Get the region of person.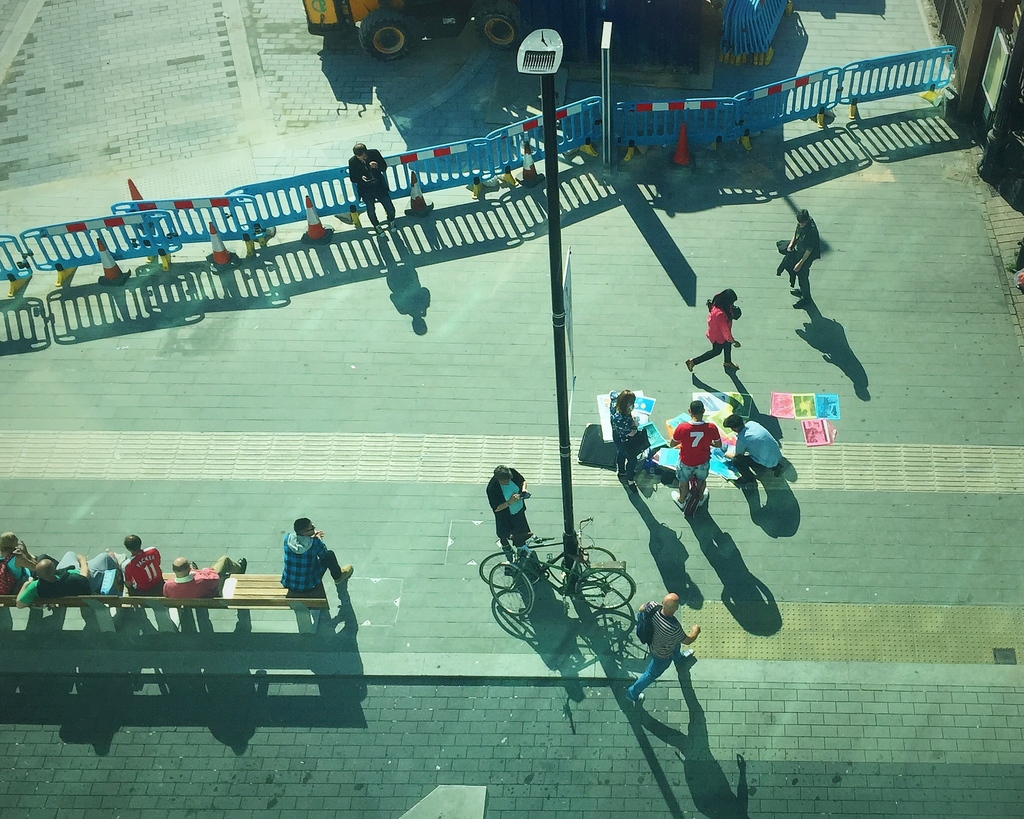
bbox(10, 552, 122, 605).
